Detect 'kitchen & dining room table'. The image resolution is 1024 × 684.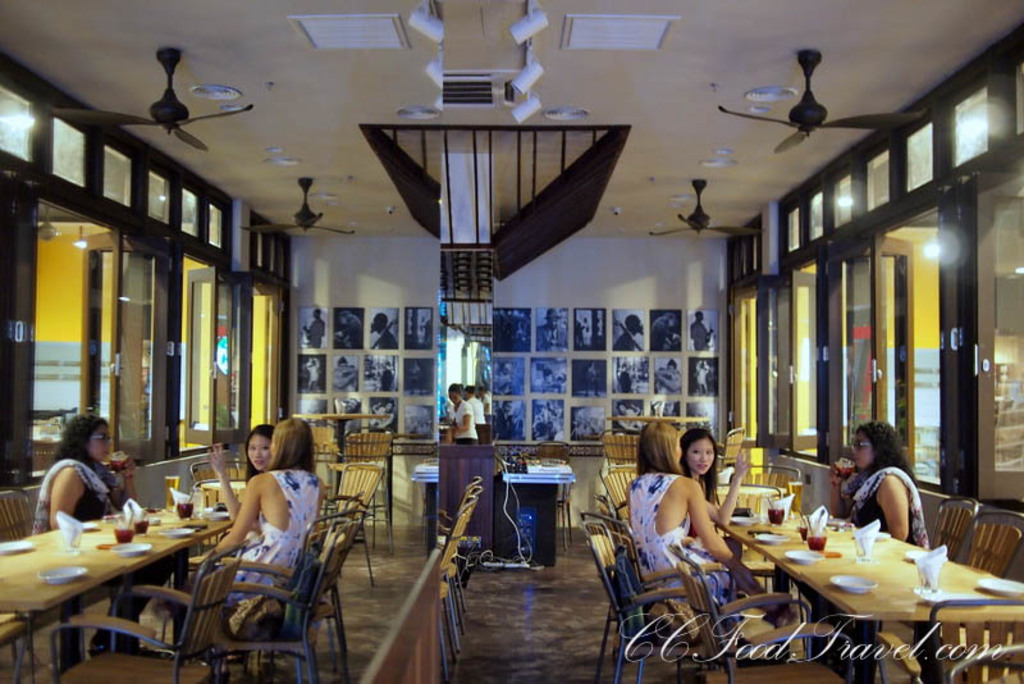
12/510/220/656.
